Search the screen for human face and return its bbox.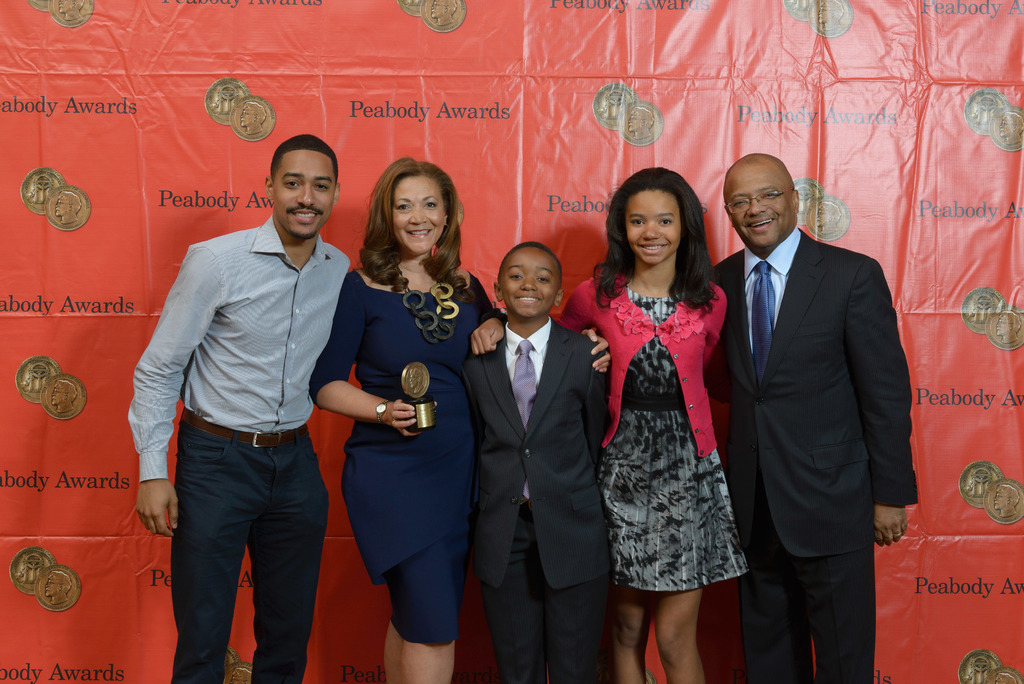
Found: 626, 189, 681, 268.
